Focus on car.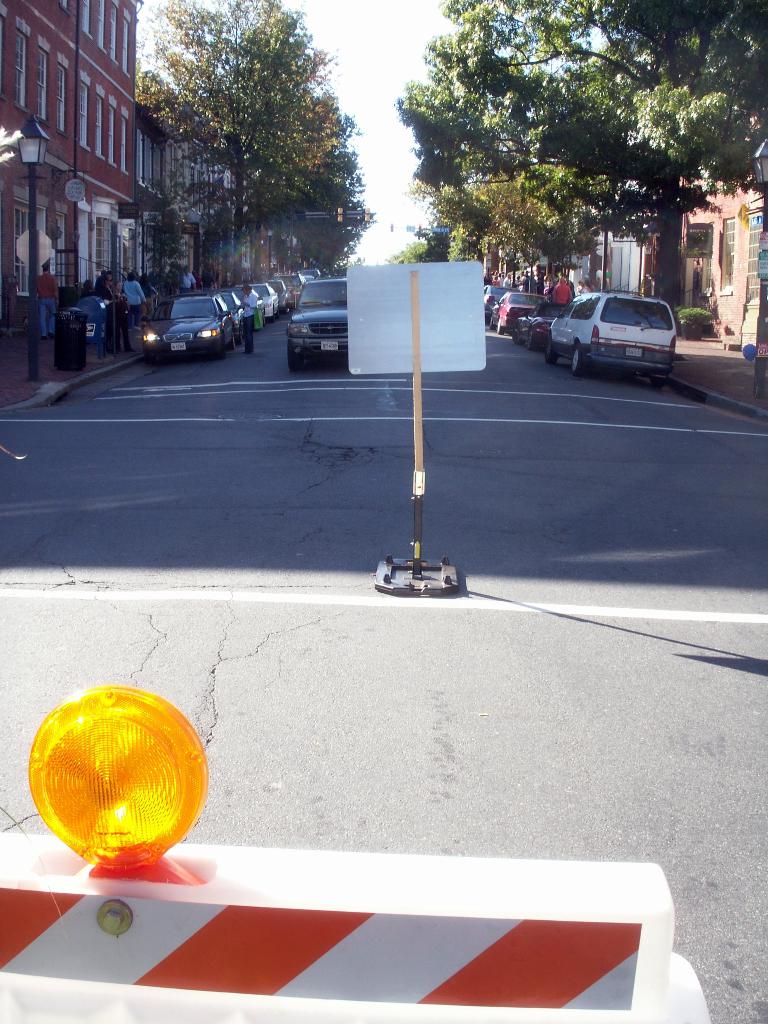
Focused at bbox(288, 274, 346, 369).
